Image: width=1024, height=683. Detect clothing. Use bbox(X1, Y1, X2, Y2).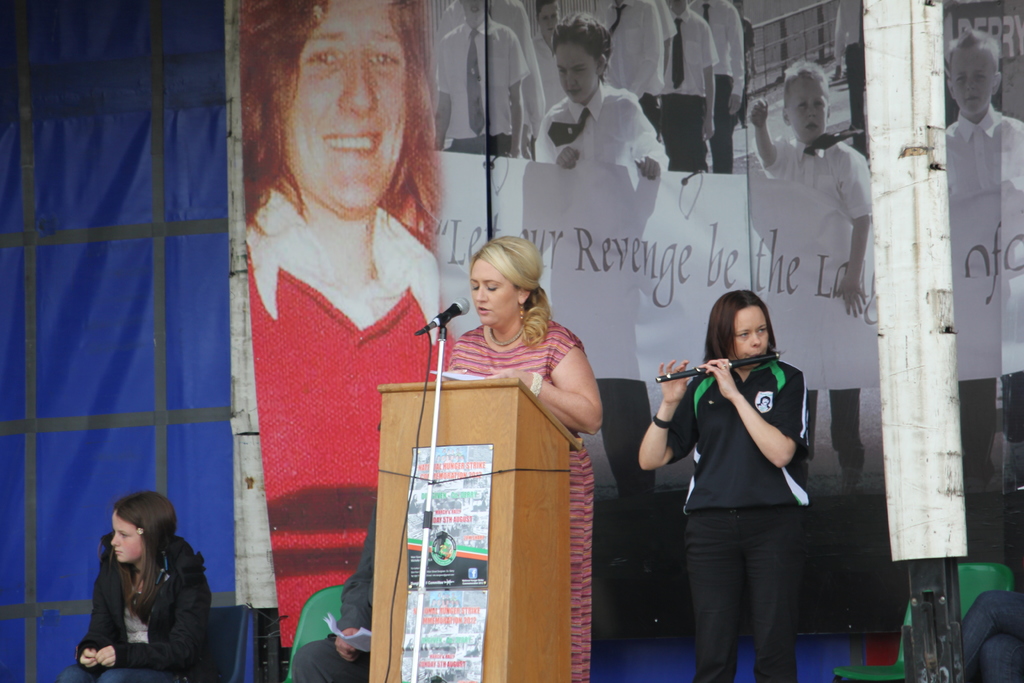
bbox(445, 314, 605, 682).
